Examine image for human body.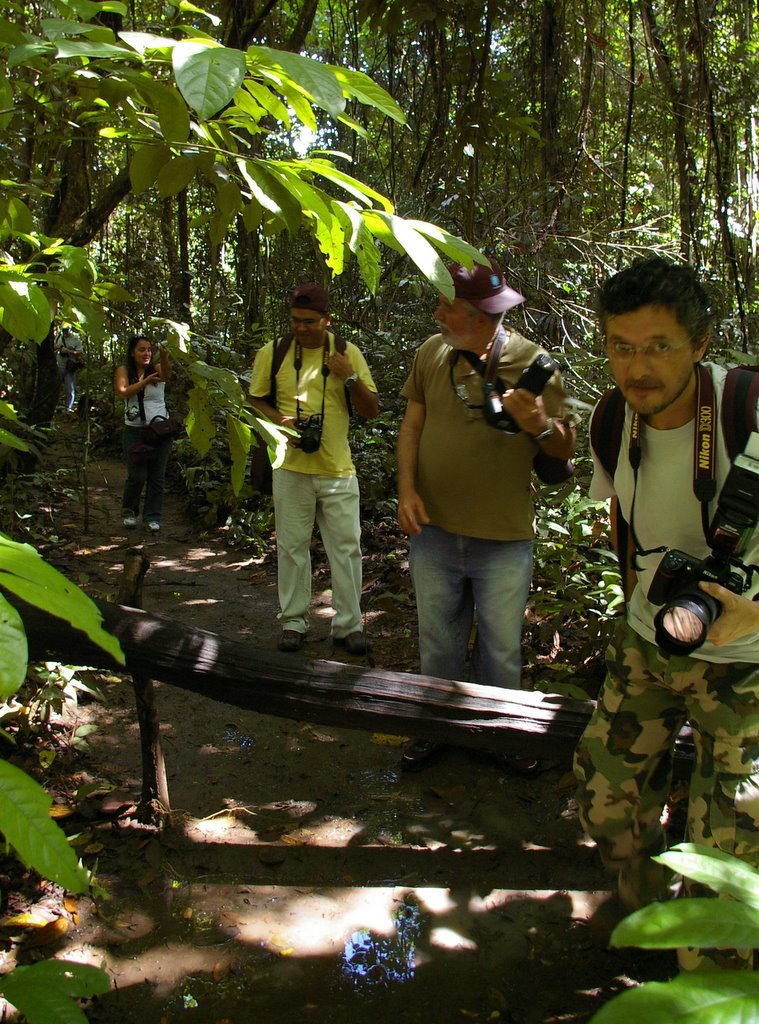
Examination result: <bbox>404, 327, 574, 697</bbox>.
